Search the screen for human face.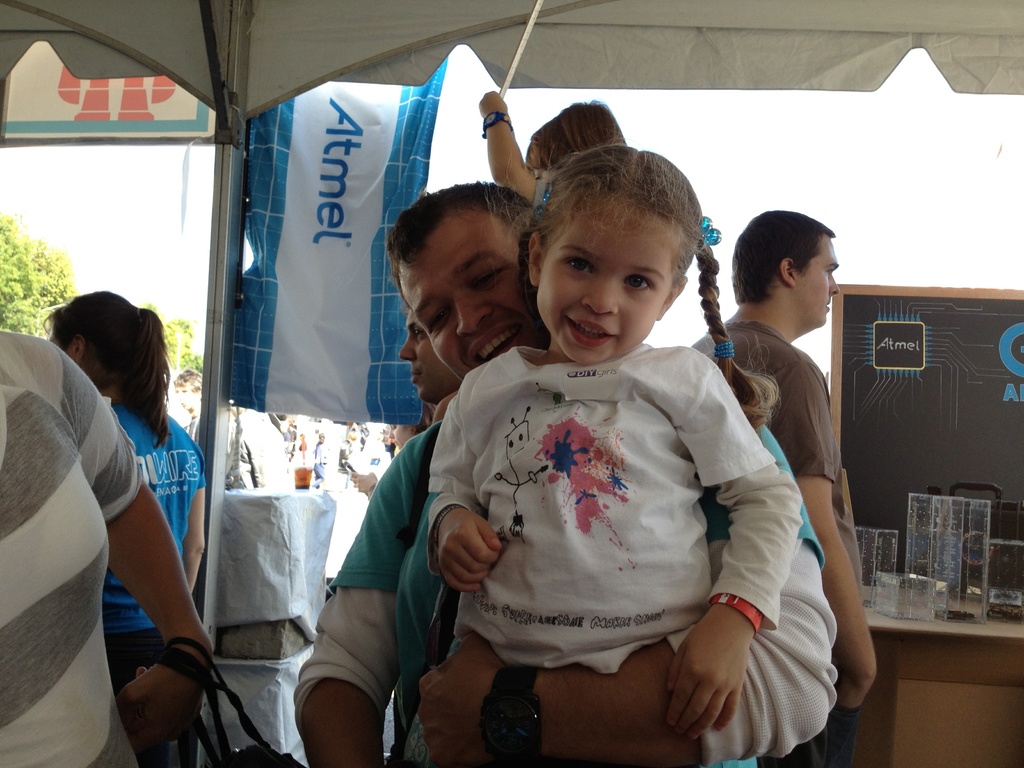
Found at bbox=[795, 241, 840, 323].
